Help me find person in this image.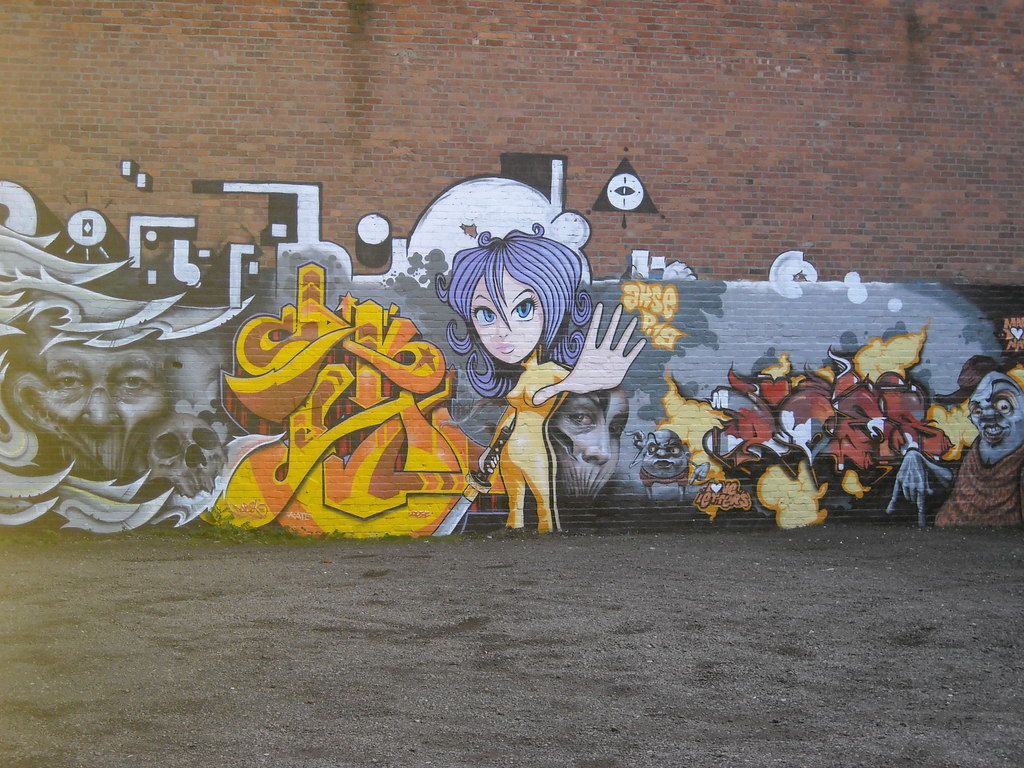
Found it: locate(431, 220, 649, 536).
